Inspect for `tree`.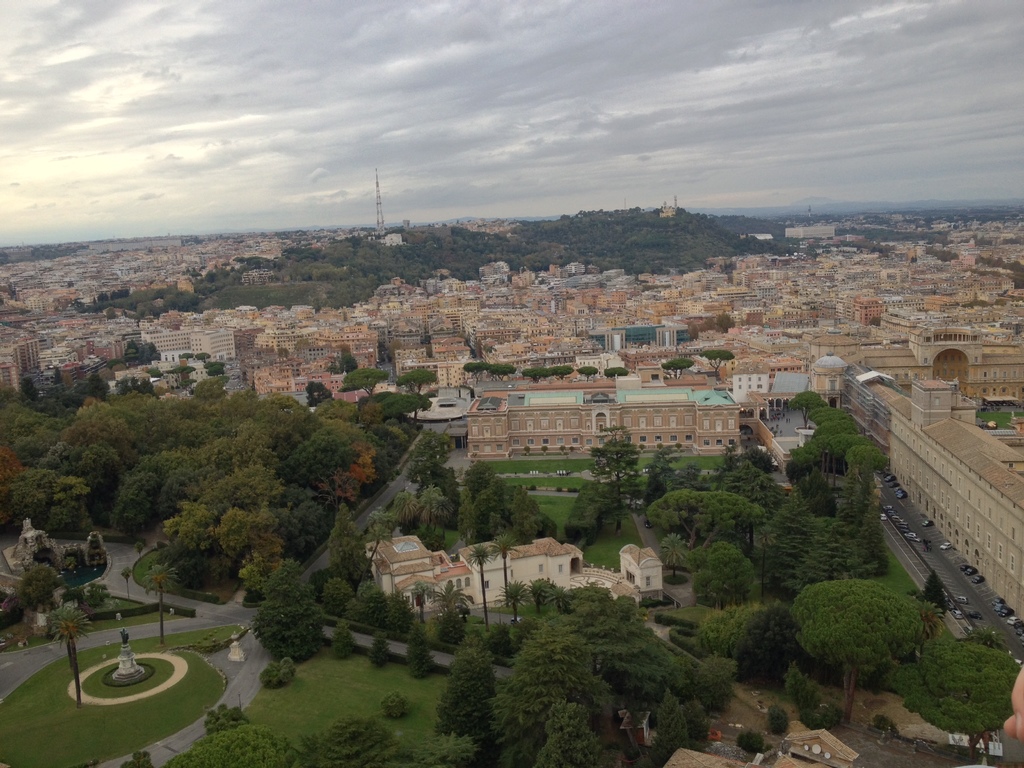
Inspection: (253,558,326,664).
